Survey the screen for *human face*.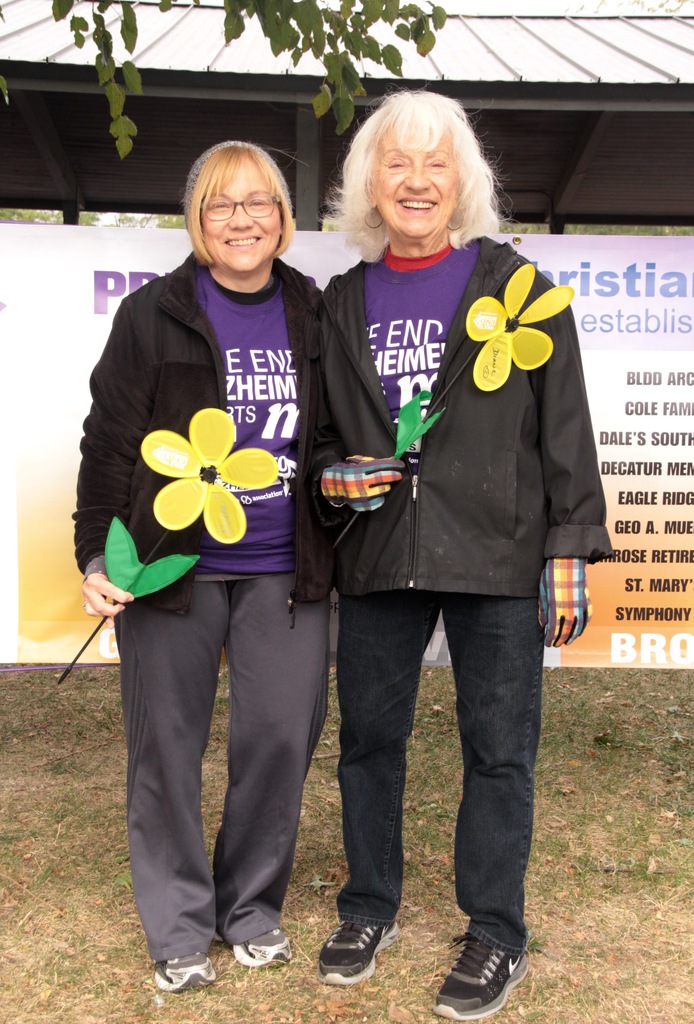
Survey found: {"left": 199, "top": 152, "right": 281, "bottom": 280}.
